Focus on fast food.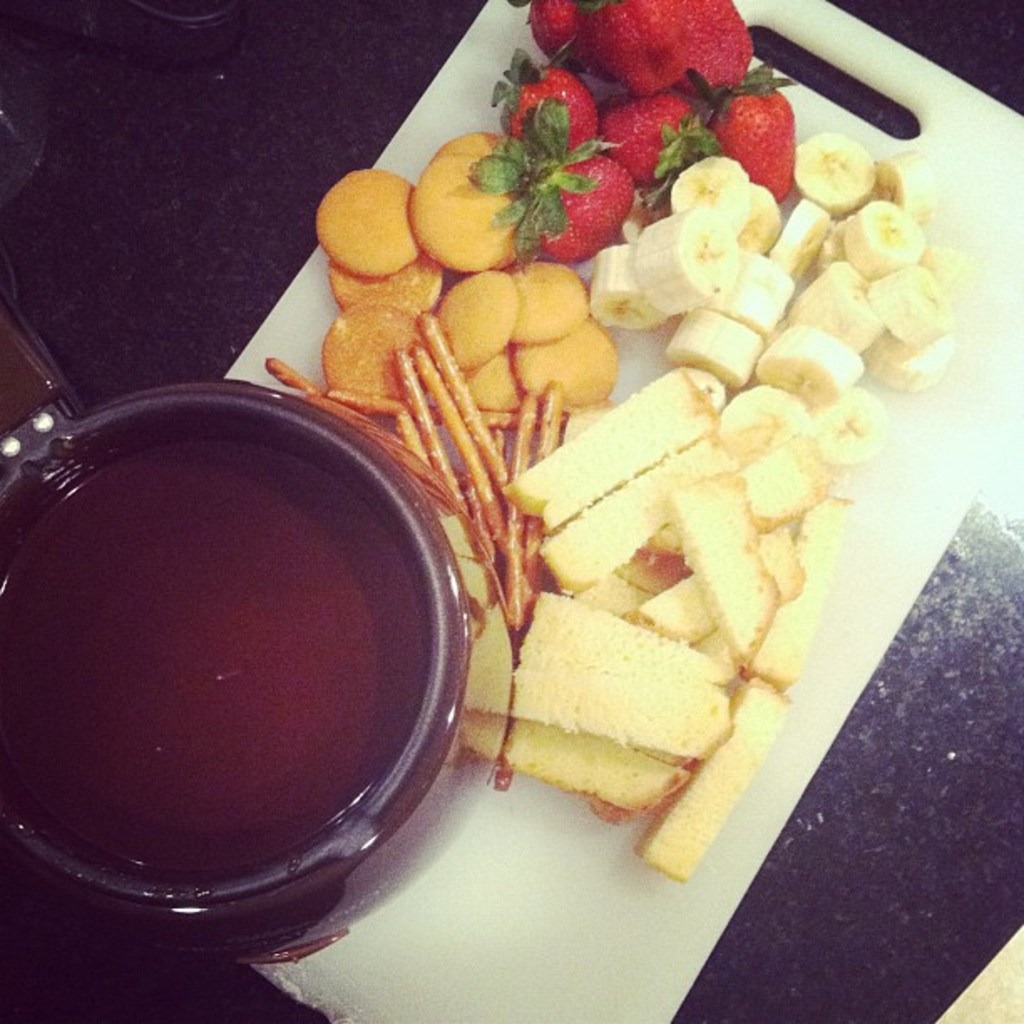
Focused at [512, 315, 619, 407].
